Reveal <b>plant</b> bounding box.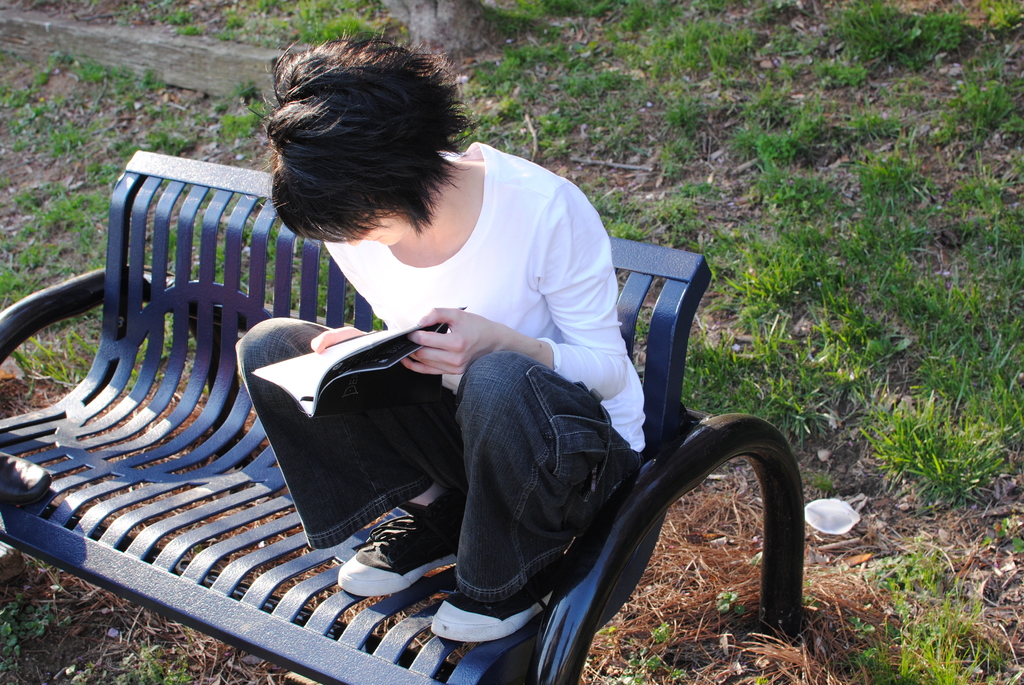
Revealed: BBox(854, 98, 906, 134).
